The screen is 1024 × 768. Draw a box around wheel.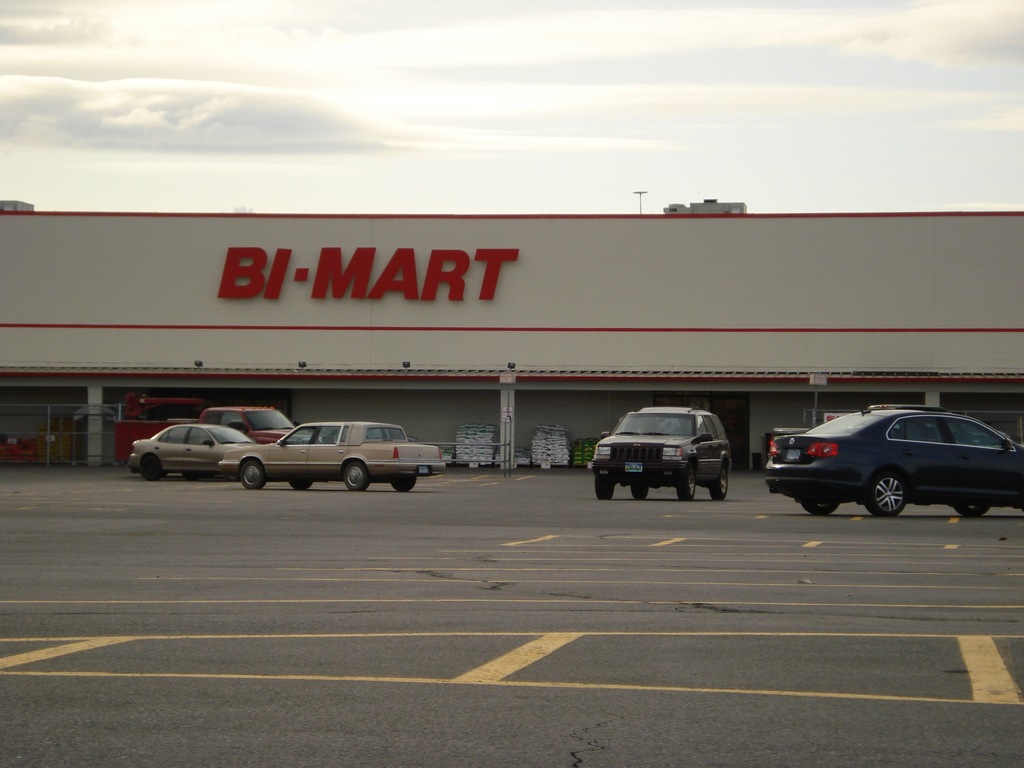
bbox(241, 456, 266, 488).
